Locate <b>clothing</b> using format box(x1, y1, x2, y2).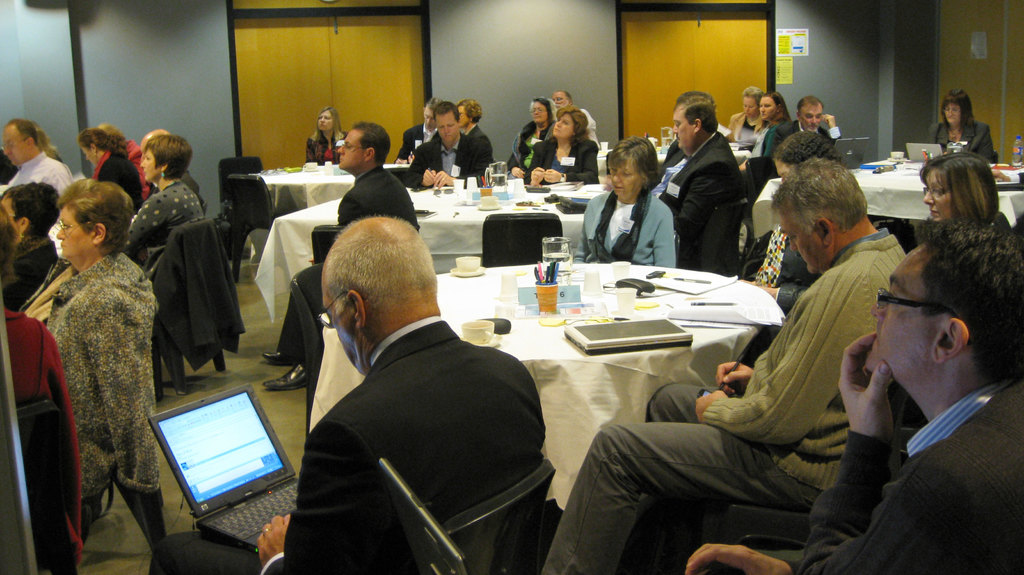
box(776, 119, 842, 144).
